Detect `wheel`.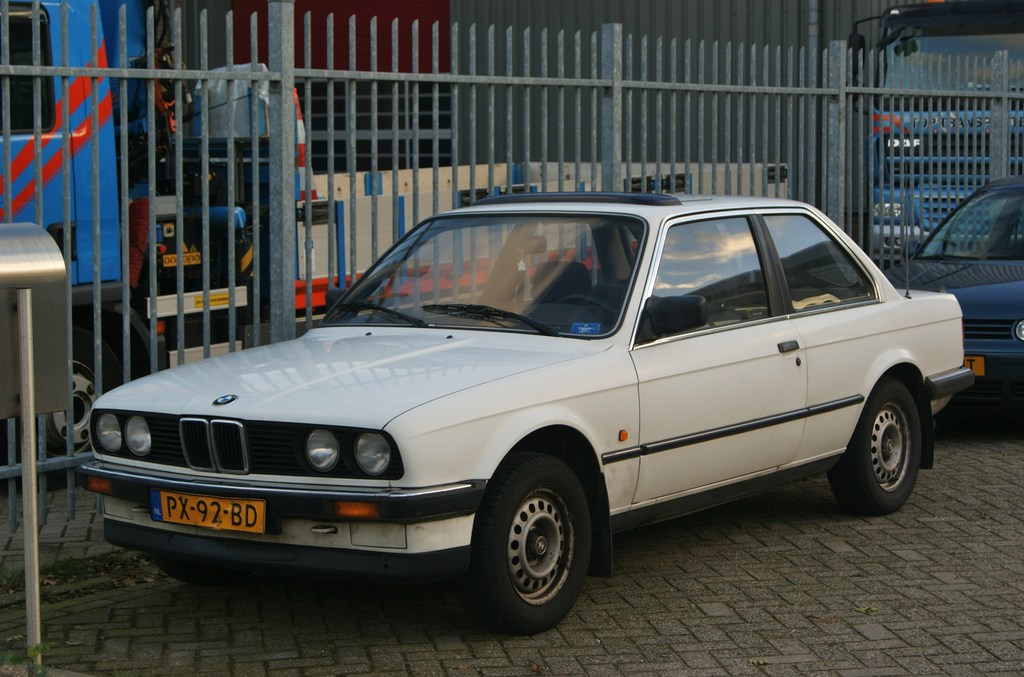
Detected at {"x1": 560, "y1": 292, "x2": 618, "y2": 327}.
